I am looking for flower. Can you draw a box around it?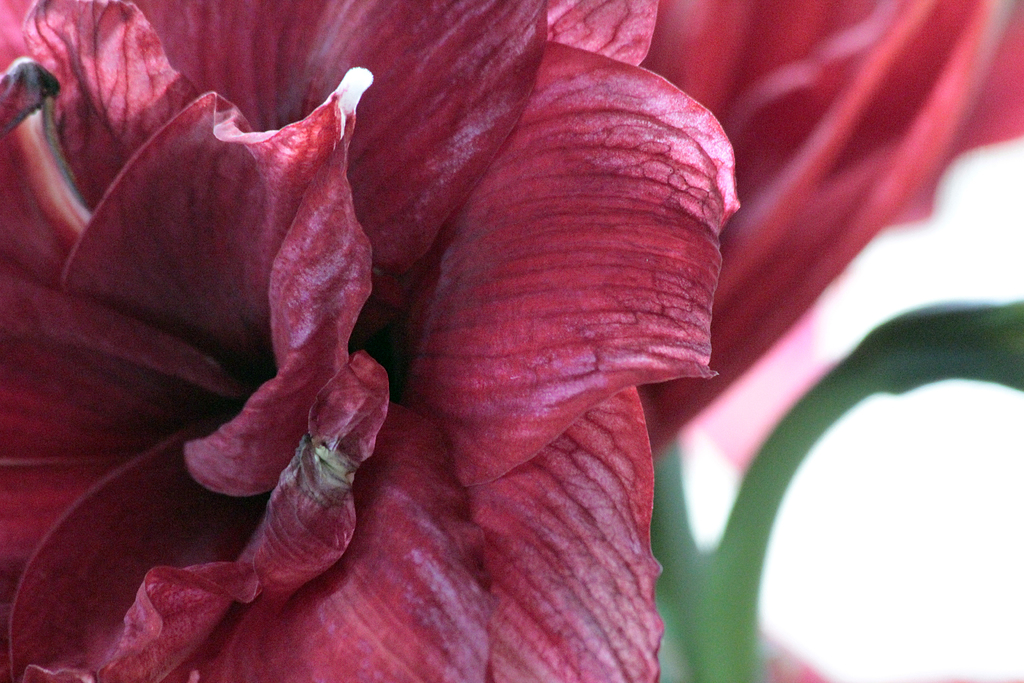
Sure, the bounding box is (left=19, top=32, right=787, bottom=682).
